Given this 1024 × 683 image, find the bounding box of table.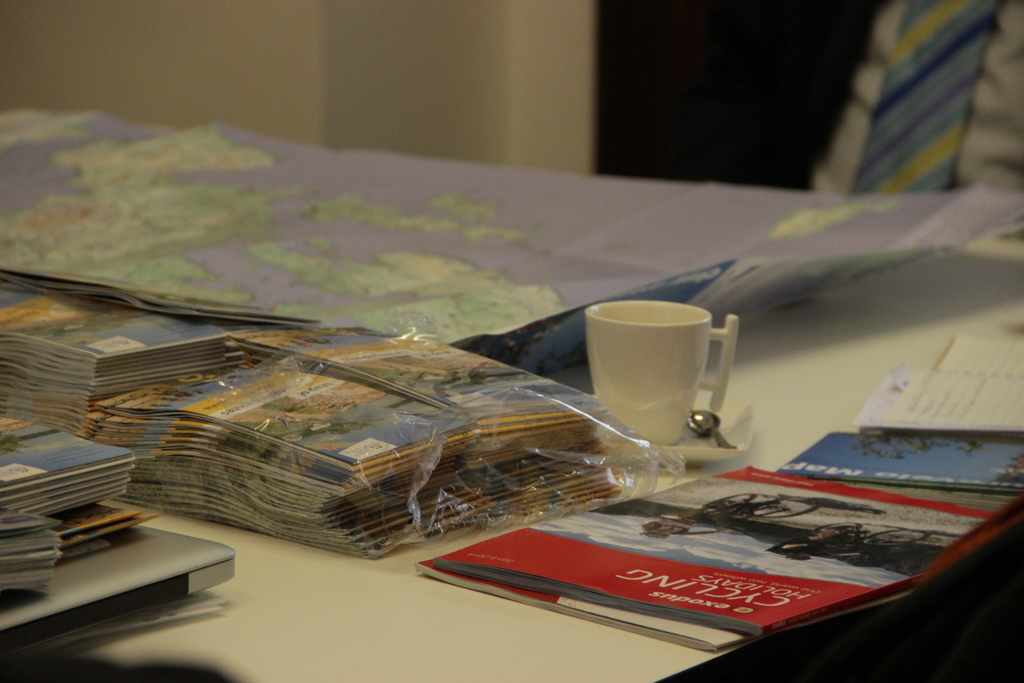
{"x1": 0, "y1": 245, "x2": 845, "y2": 645}.
